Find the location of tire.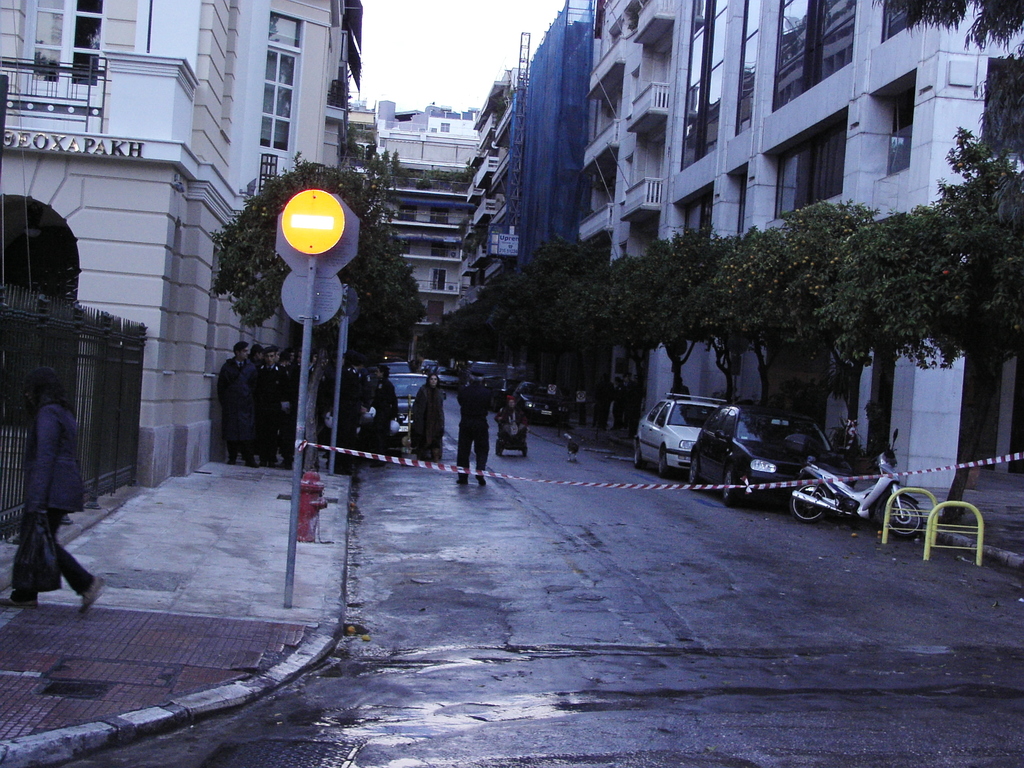
Location: 879, 495, 927, 537.
